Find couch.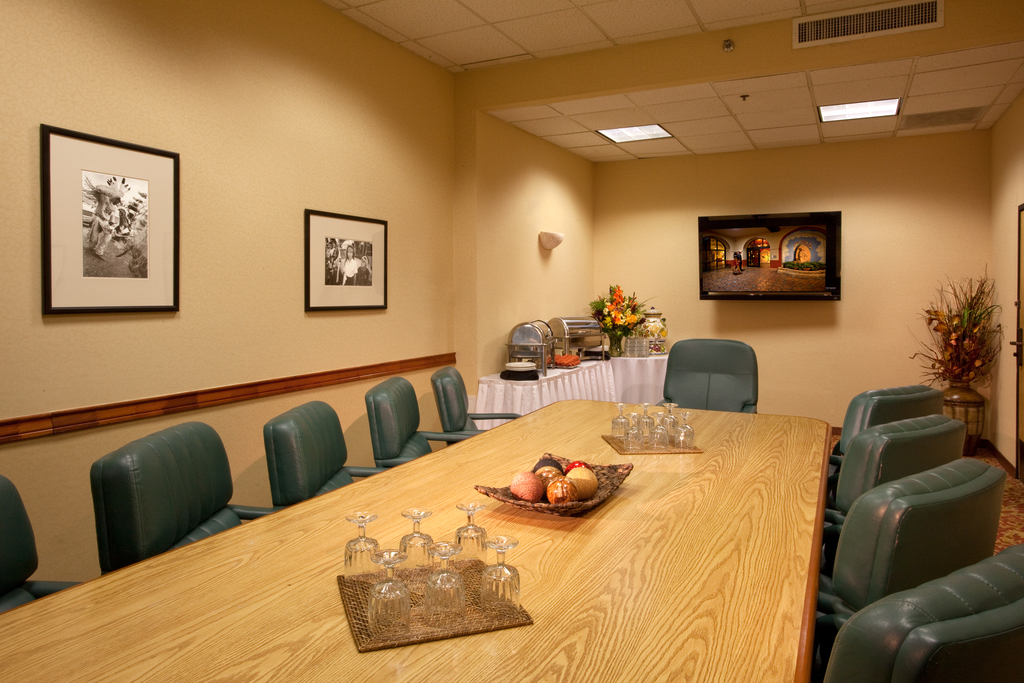
[820, 415, 961, 553].
